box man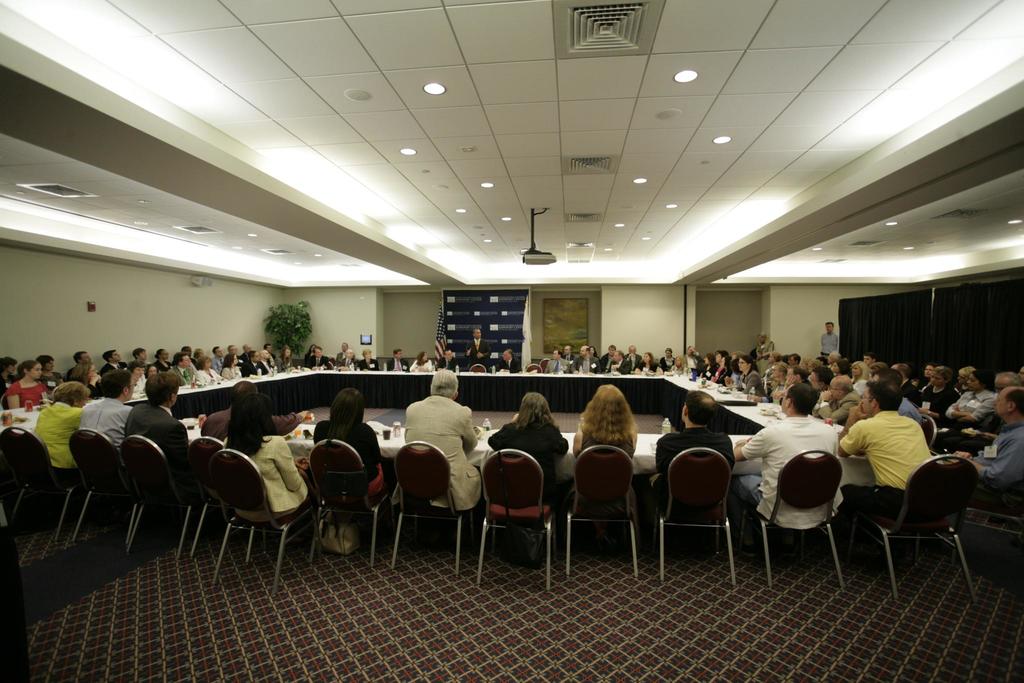
bbox(824, 388, 943, 534)
